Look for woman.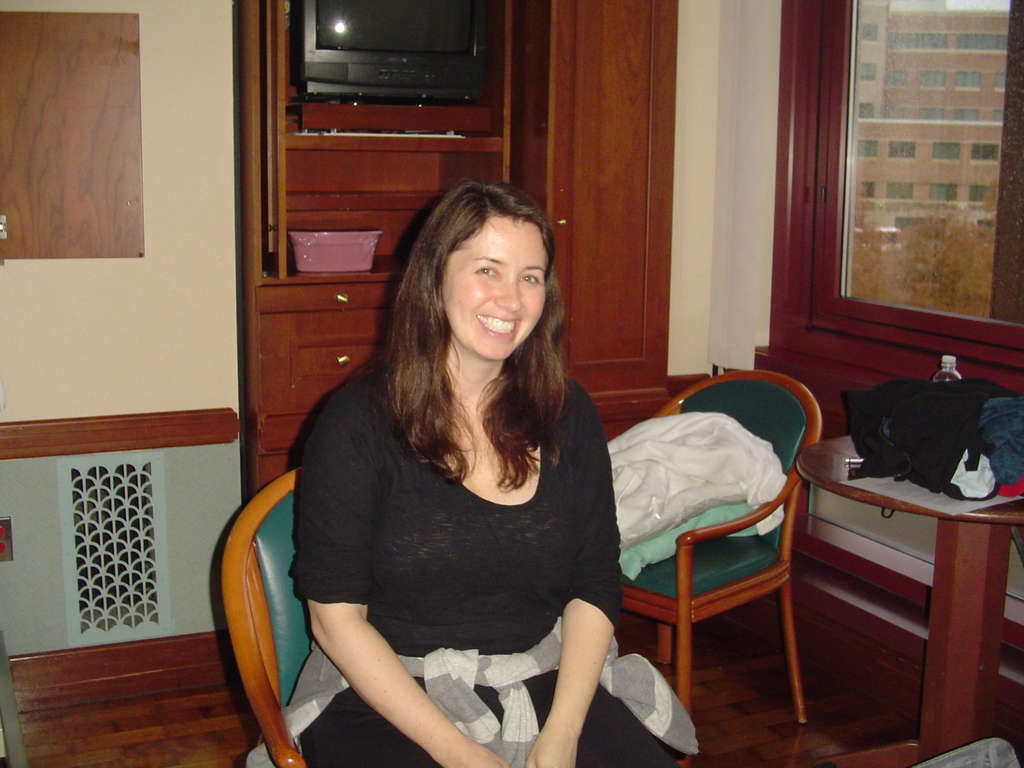
Found: (270,167,641,767).
